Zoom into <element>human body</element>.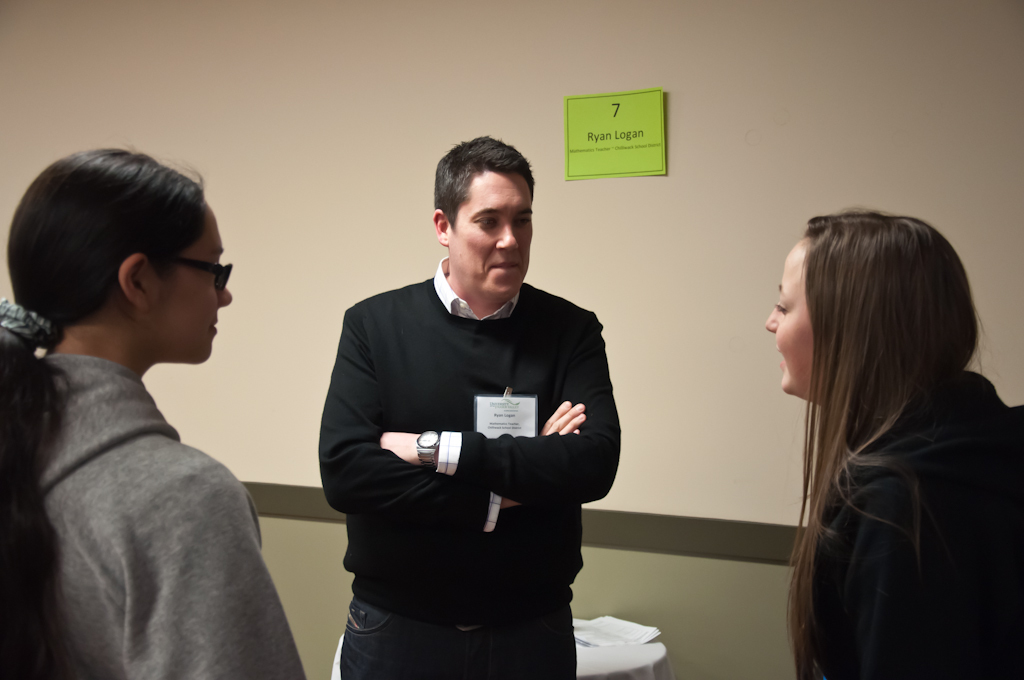
Zoom target: [800,377,1023,679].
